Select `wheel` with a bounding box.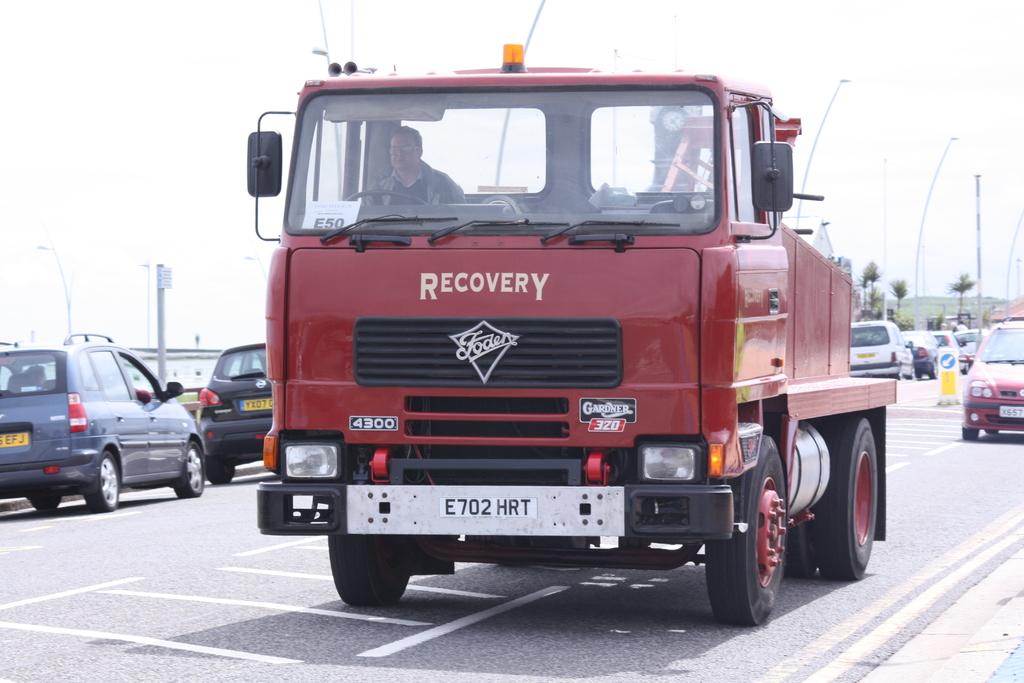
bbox=[83, 450, 120, 509].
